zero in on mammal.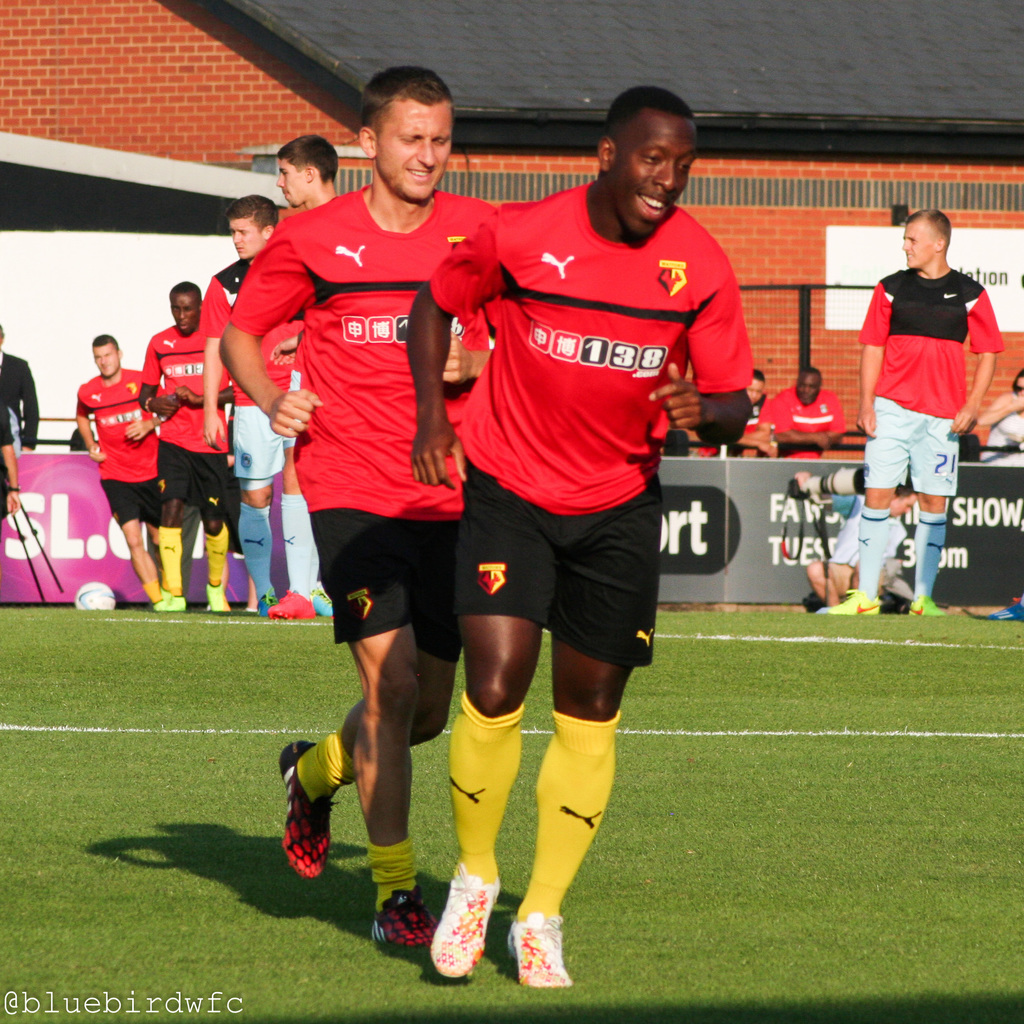
Zeroed in: x1=200, y1=189, x2=324, y2=623.
